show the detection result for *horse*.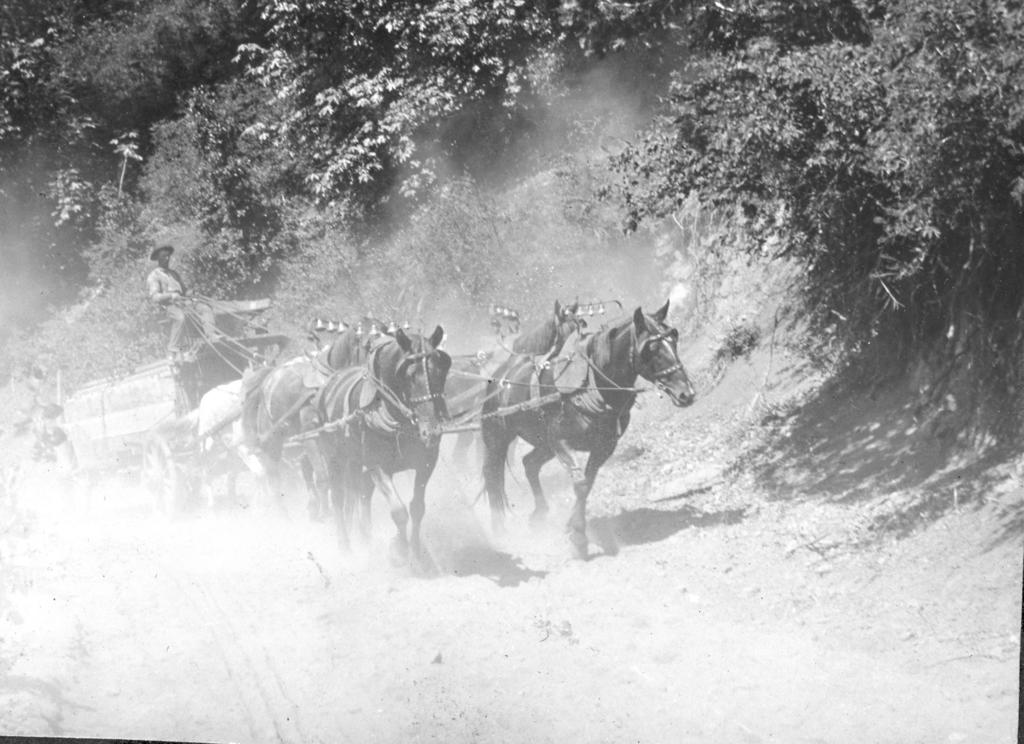
(304, 327, 449, 574).
